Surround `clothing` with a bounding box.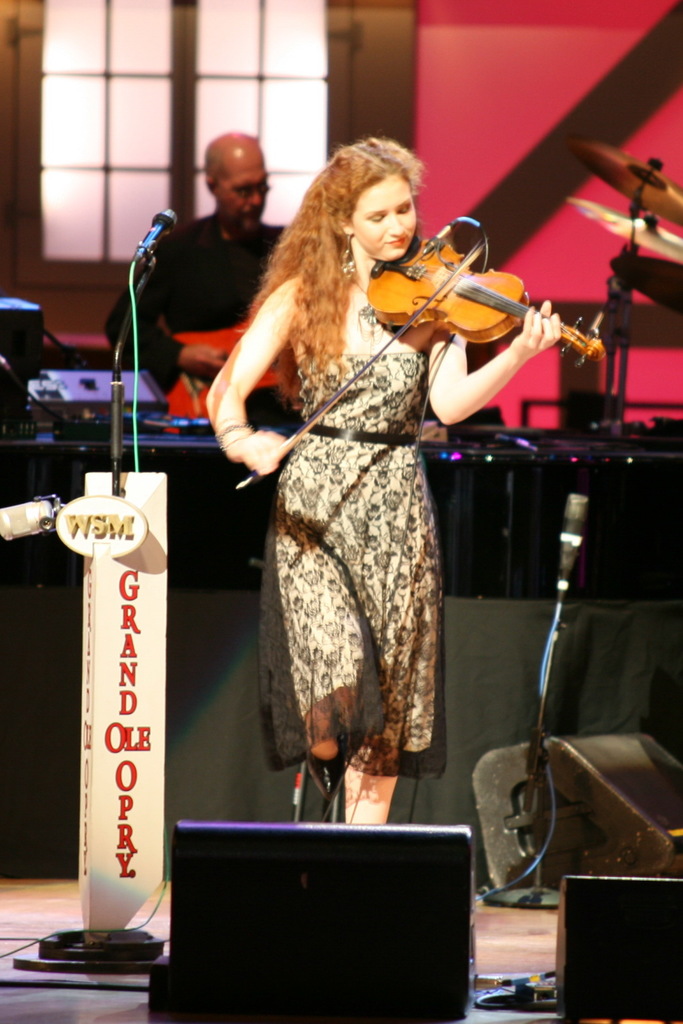
bbox=(106, 204, 283, 382).
